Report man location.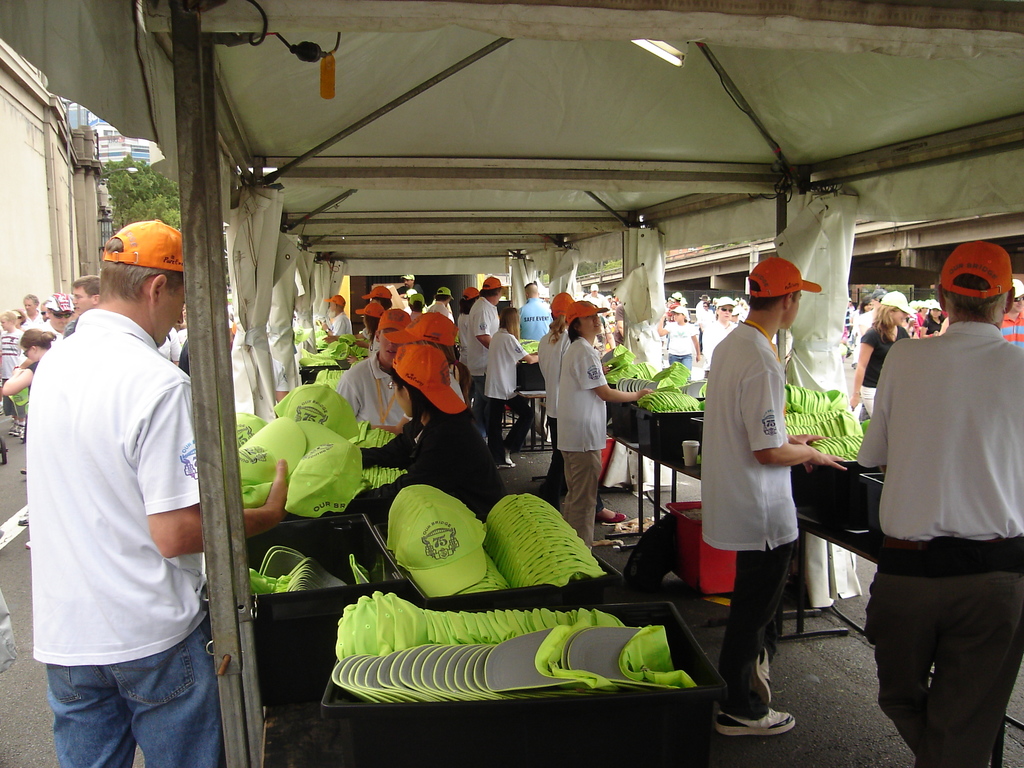
Report: x1=467 y1=273 x2=511 y2=387.
